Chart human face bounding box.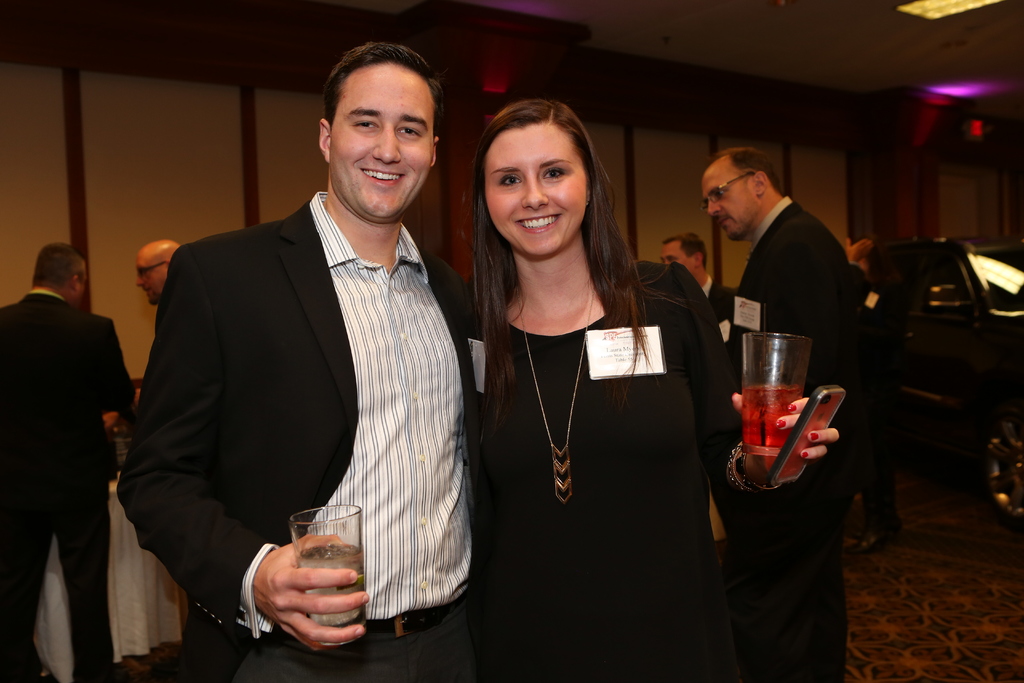
Charted: 704/179/744/236.
